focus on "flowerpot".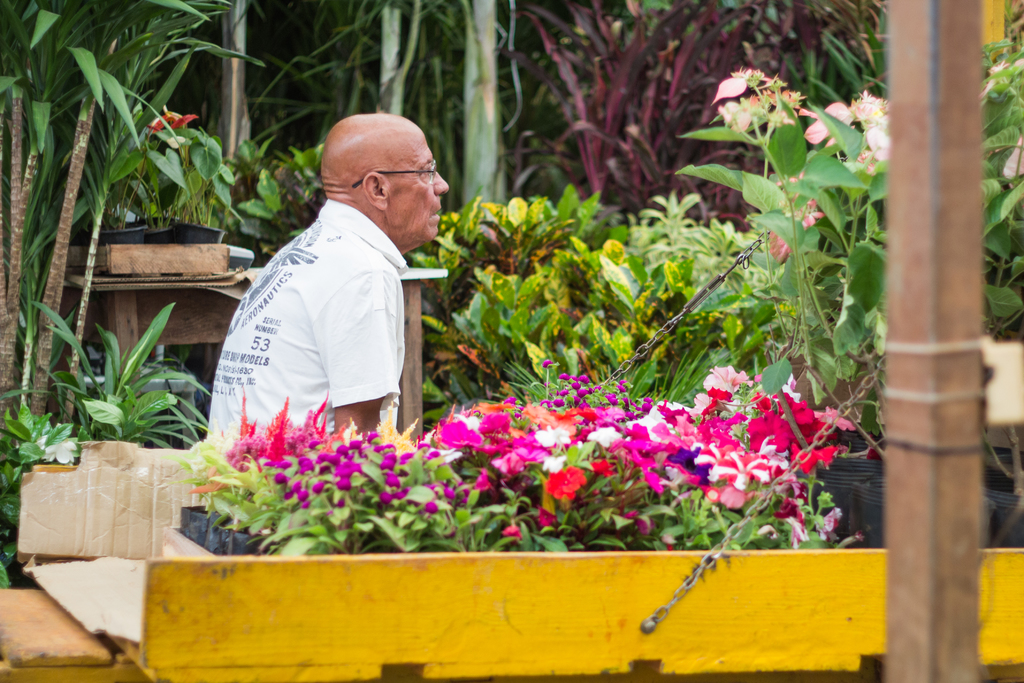
Focused at region(206, 526, 257, 556).
